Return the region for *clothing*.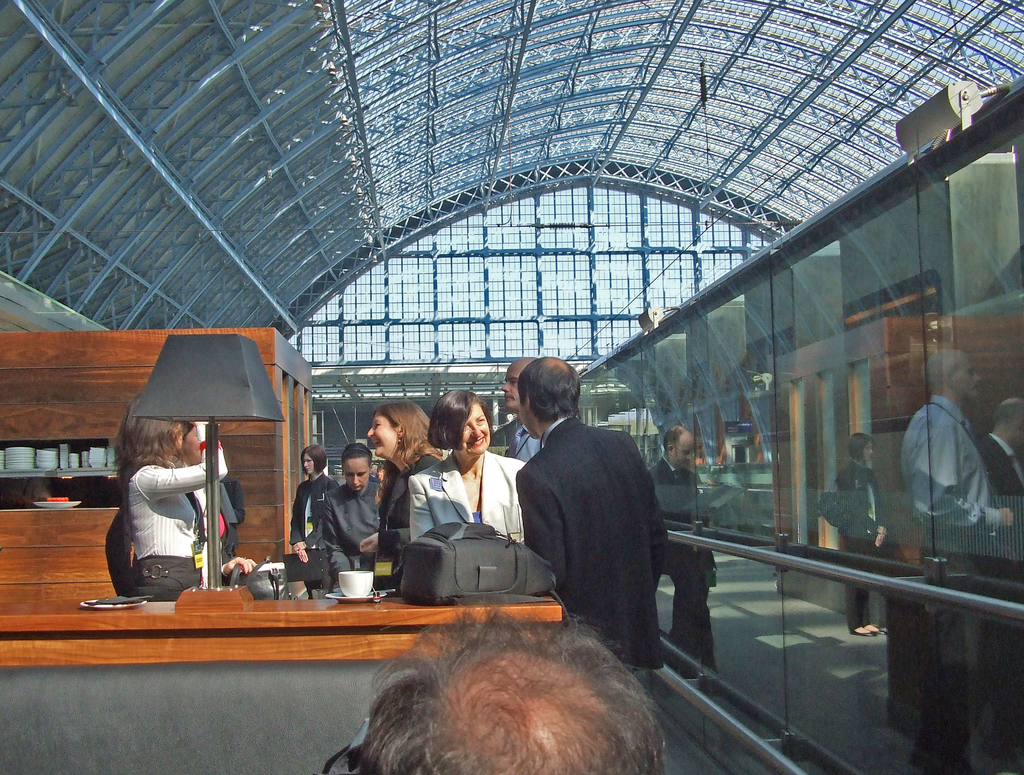
[x1=490, y1=418, x2=542, y2=462].
